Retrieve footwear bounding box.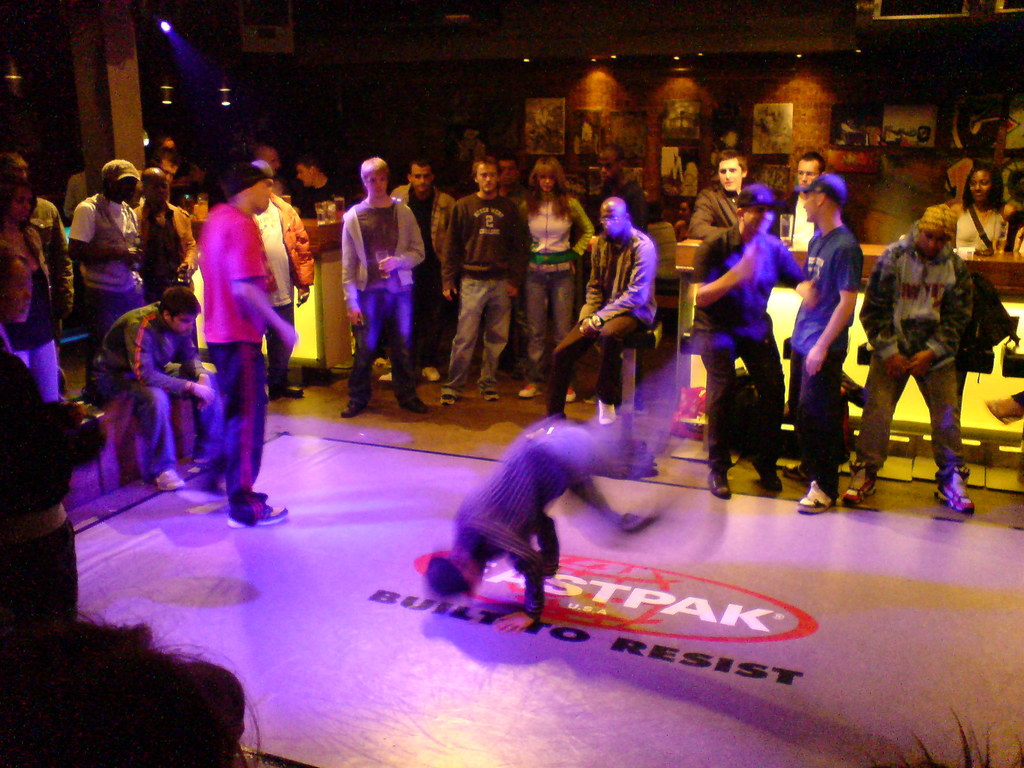
Bounding box: {"left": 439, "top": 396, "right": 455, "bottom": 408}.
